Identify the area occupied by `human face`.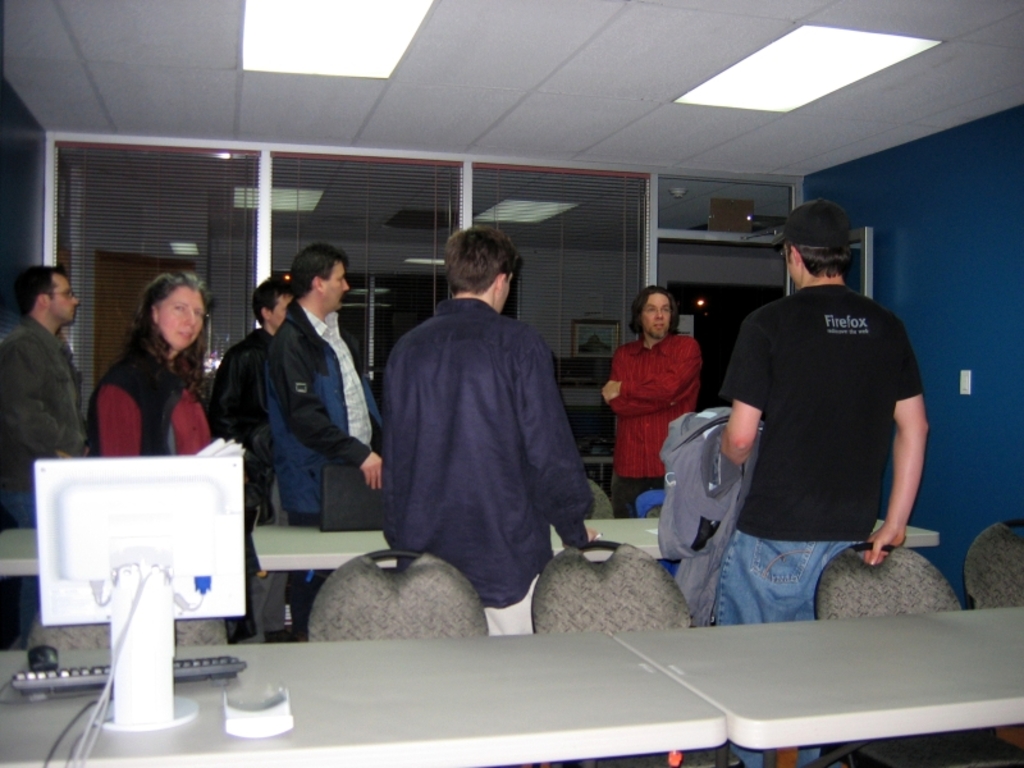
Area: l=641, t=288, r=666, b=338.
